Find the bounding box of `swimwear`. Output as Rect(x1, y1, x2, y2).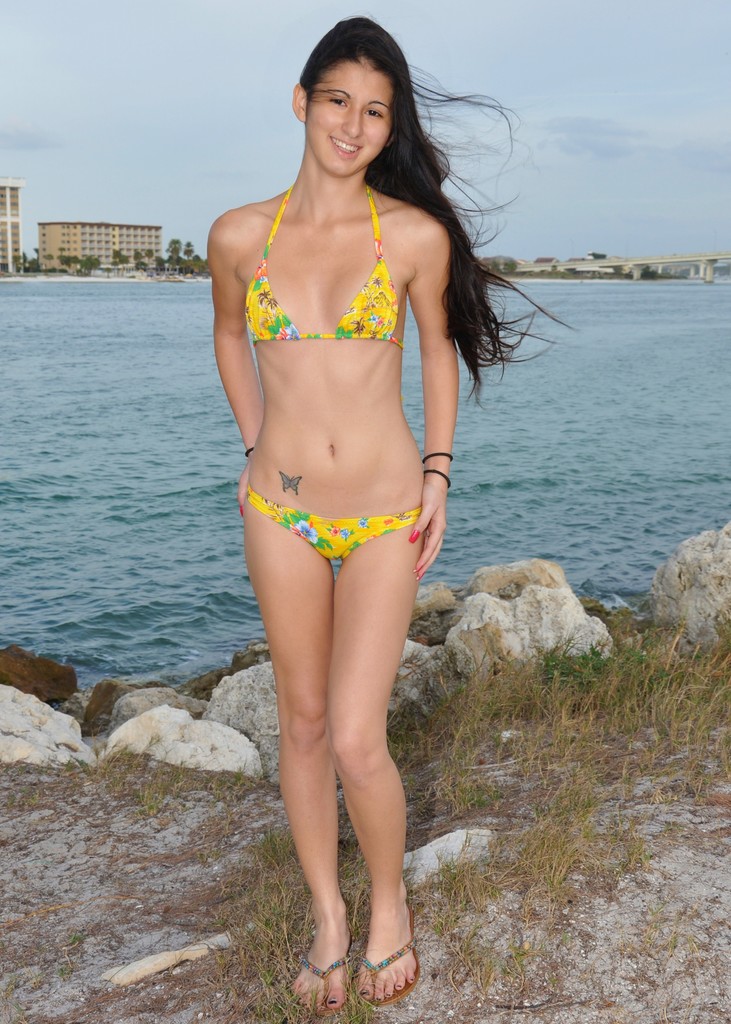
Rect(239, 472, 425, 577).
